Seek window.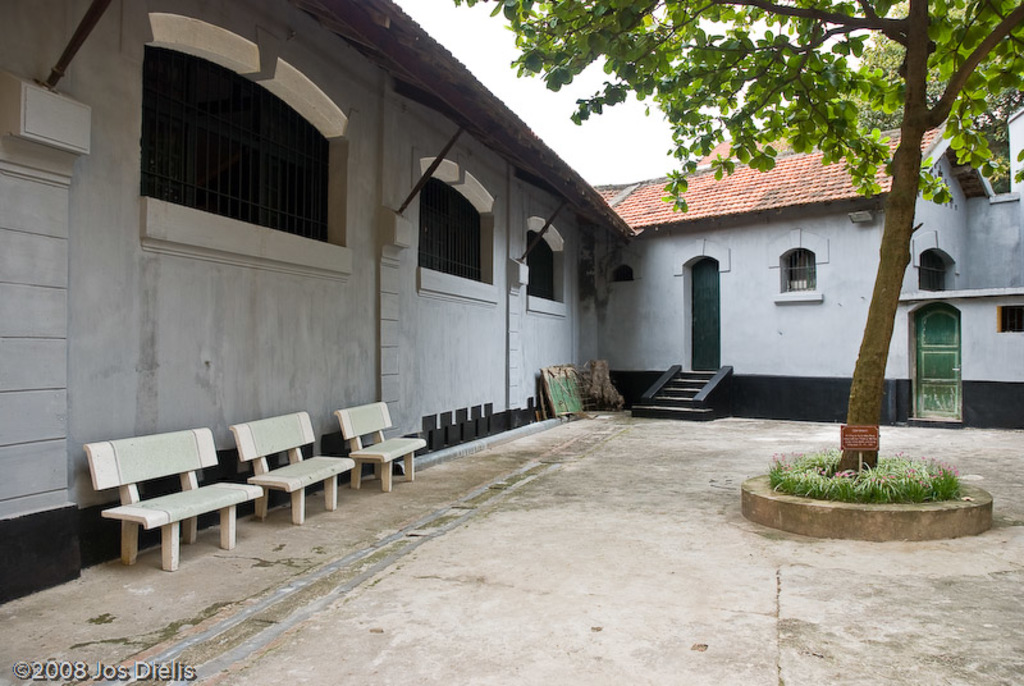
783, 251, 815, 291.
